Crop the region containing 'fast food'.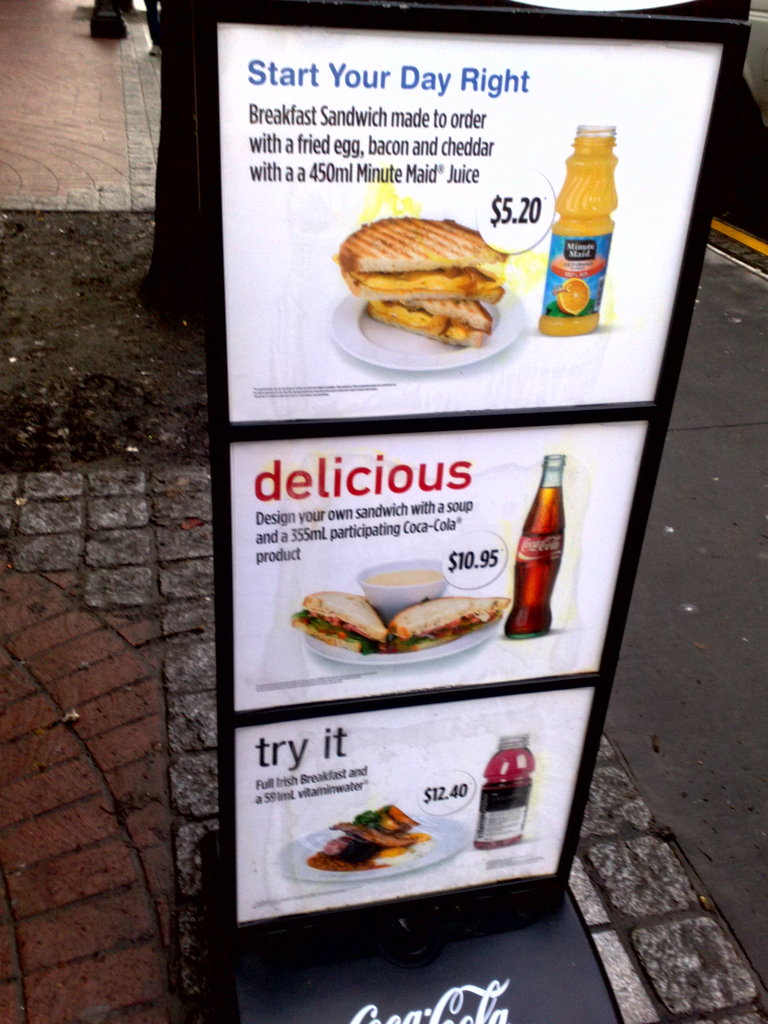
Crop region: left=377, top=614, right=501, bottom=655.
